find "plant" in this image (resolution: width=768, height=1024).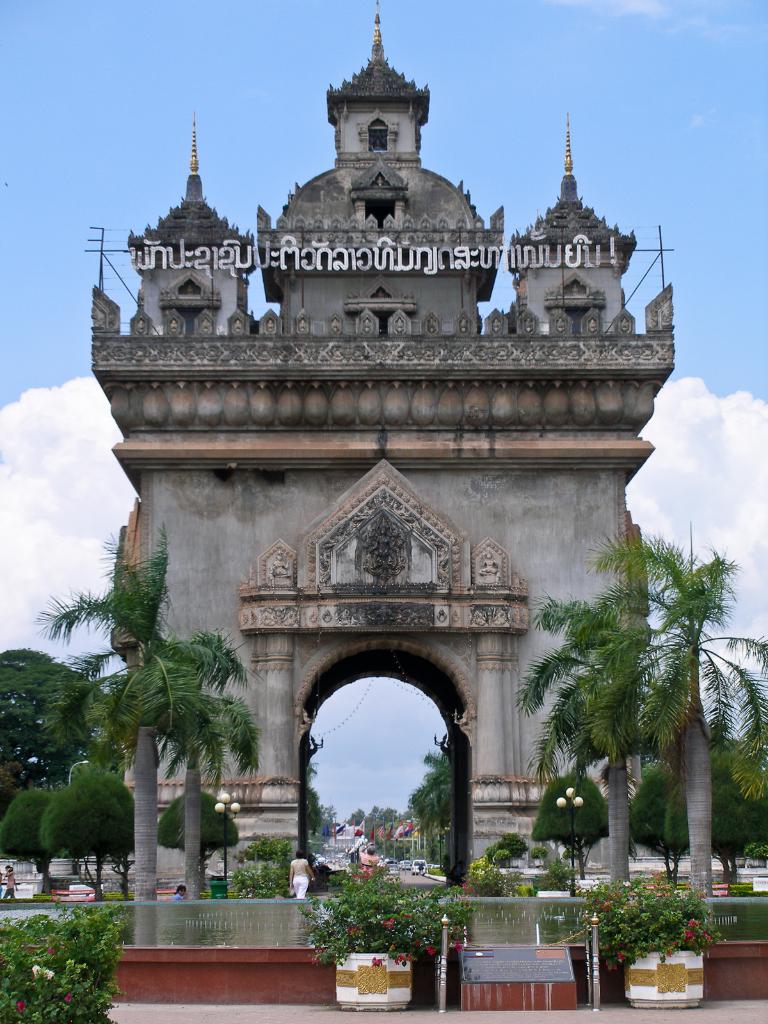
<region>156, 791, 247, 903</region>.
